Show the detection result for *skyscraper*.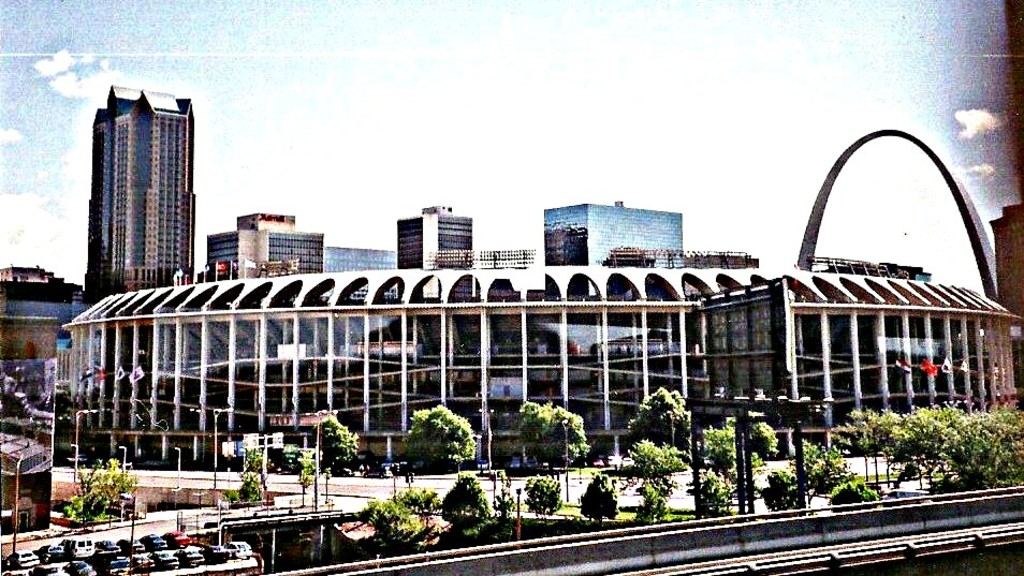
Rect(201, 215, 325, 281).
